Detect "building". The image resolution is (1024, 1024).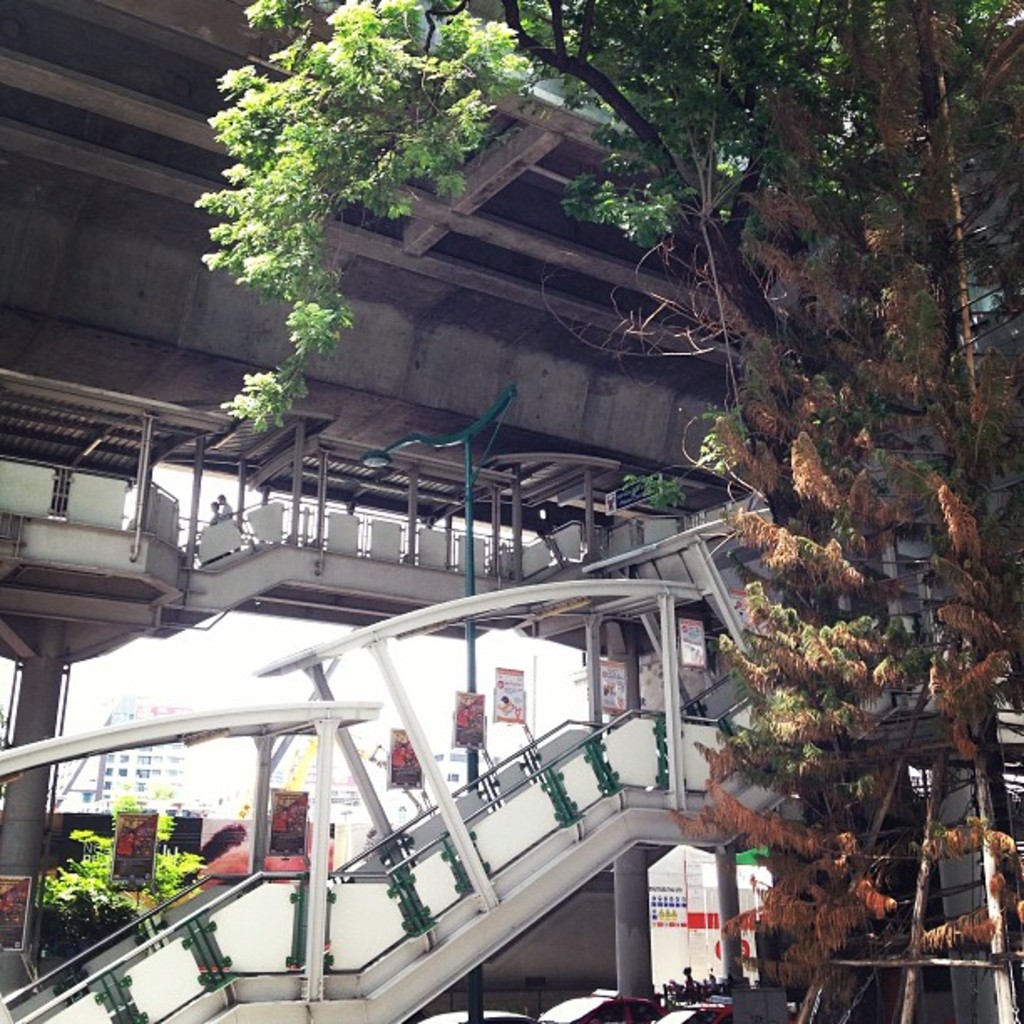
crop(100, 698, 187, 815).
